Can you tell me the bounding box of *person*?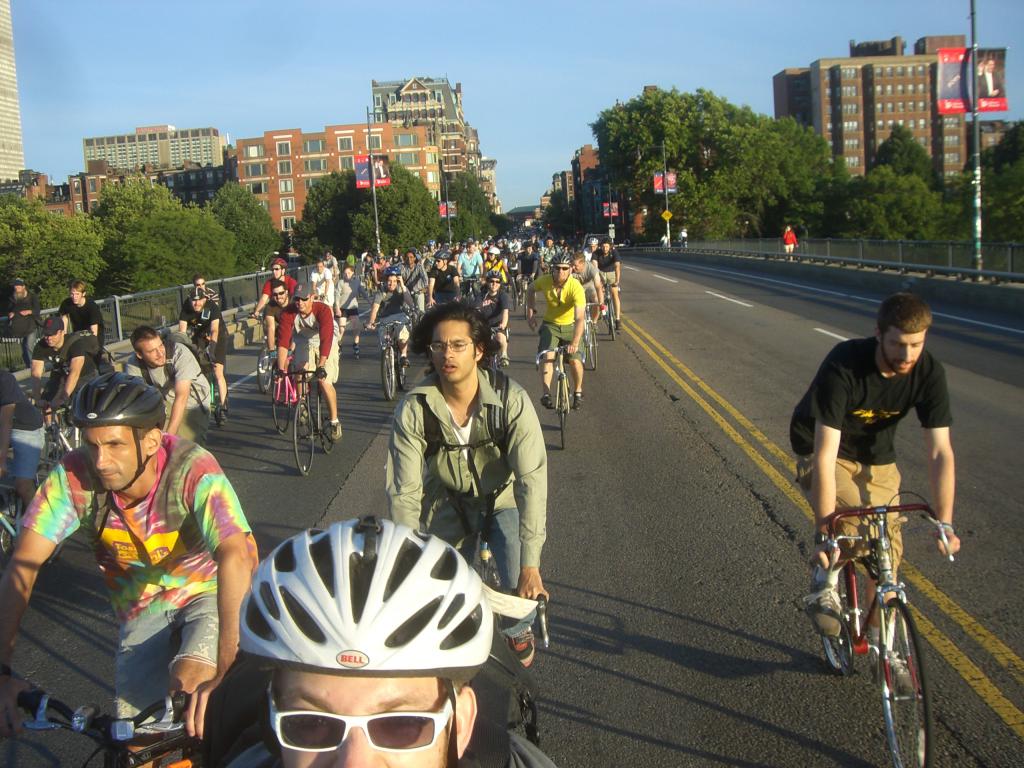
(20, 317, 104, 439).
